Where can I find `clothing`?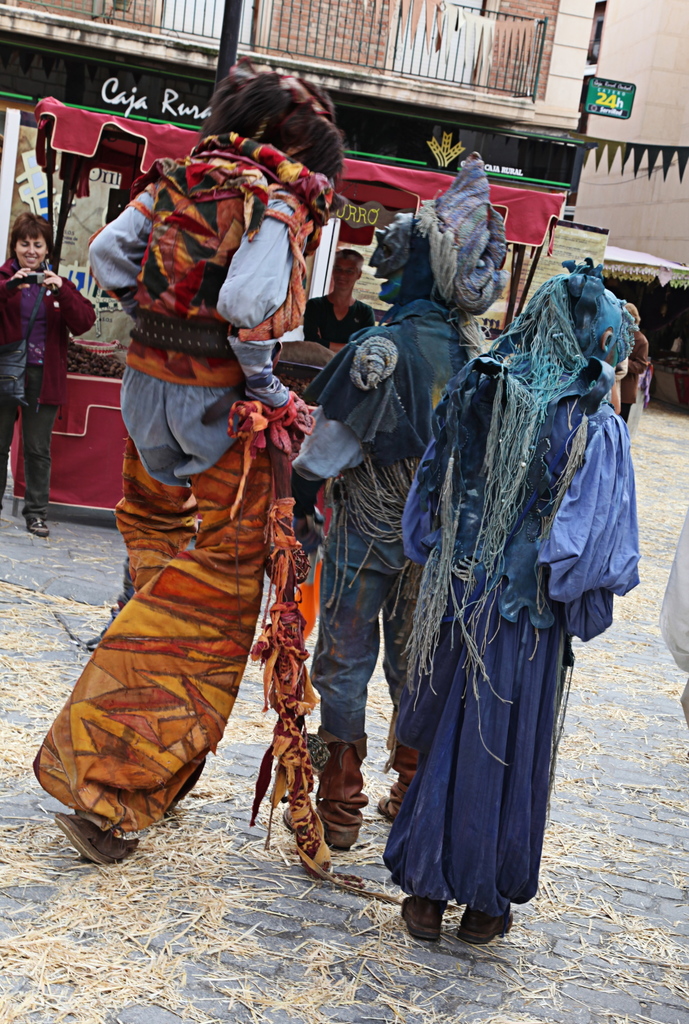
You can find it at BBox(401, 253, 648, 919).
